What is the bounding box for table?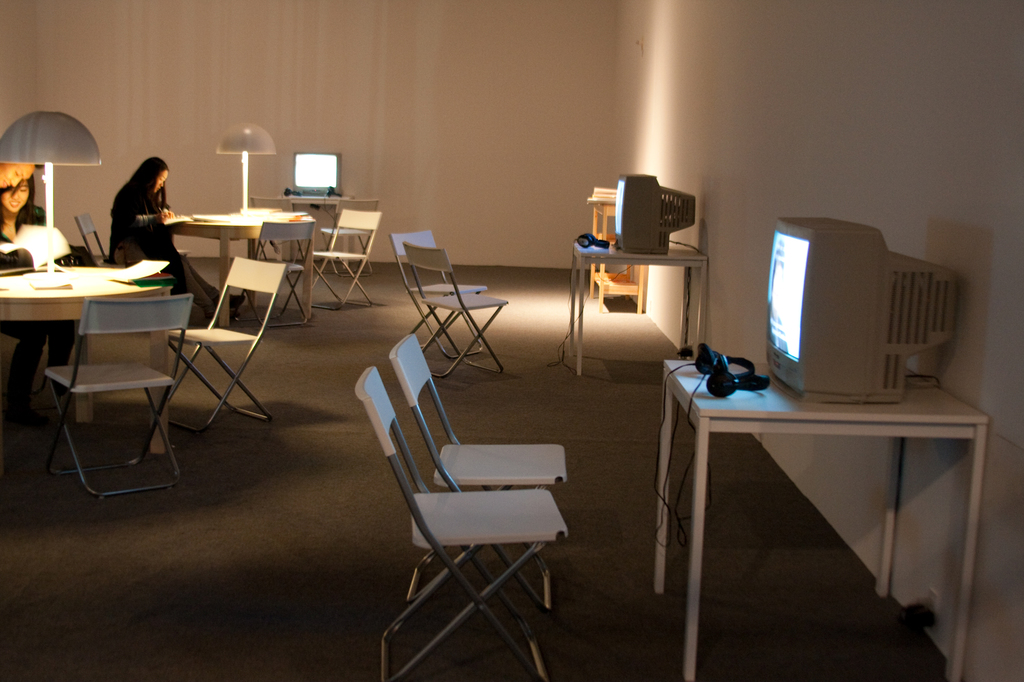
l=653, t=360, r=989, b=681.
